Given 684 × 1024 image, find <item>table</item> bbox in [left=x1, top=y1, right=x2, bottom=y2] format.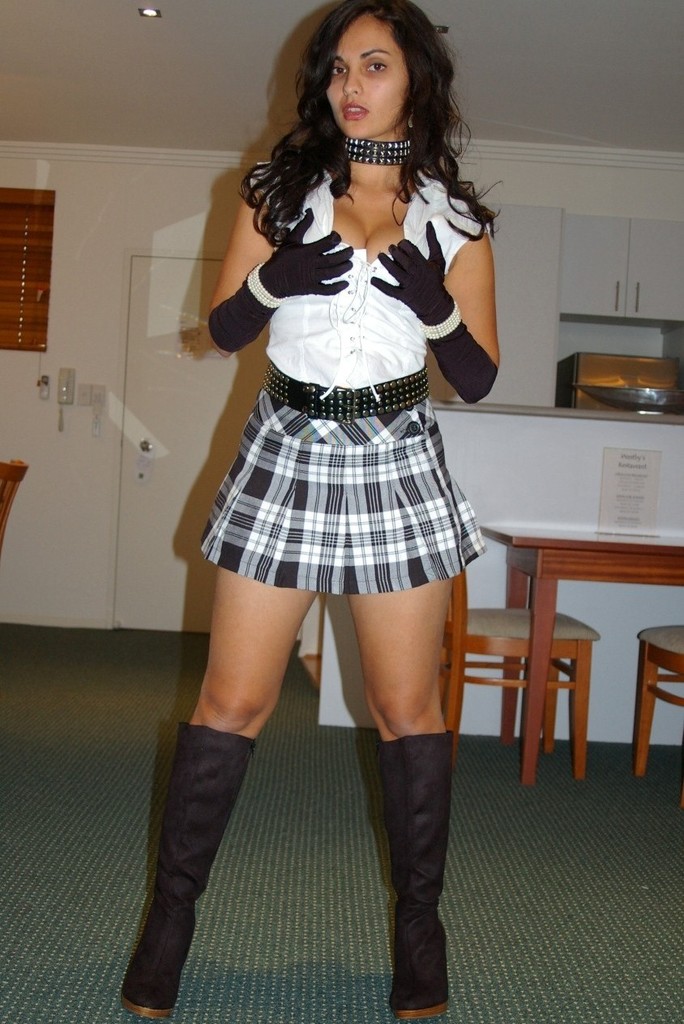
[left=483, top=525, right=683, bottom=801].
